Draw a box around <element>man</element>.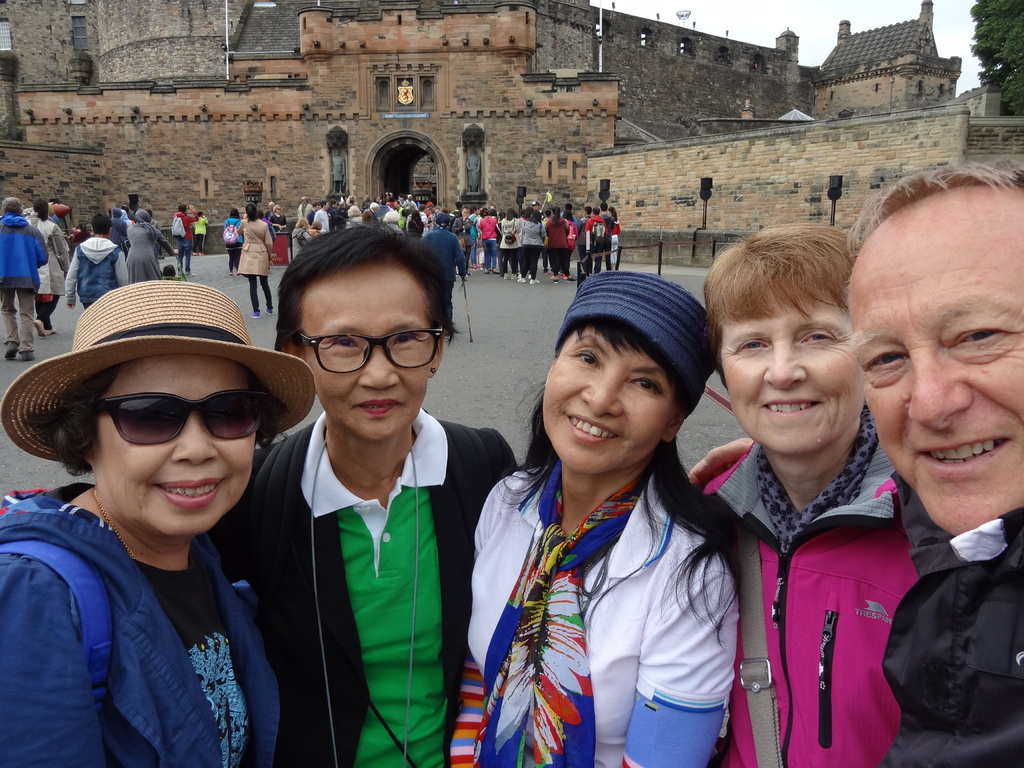
box(0, 196, 49, 363).
